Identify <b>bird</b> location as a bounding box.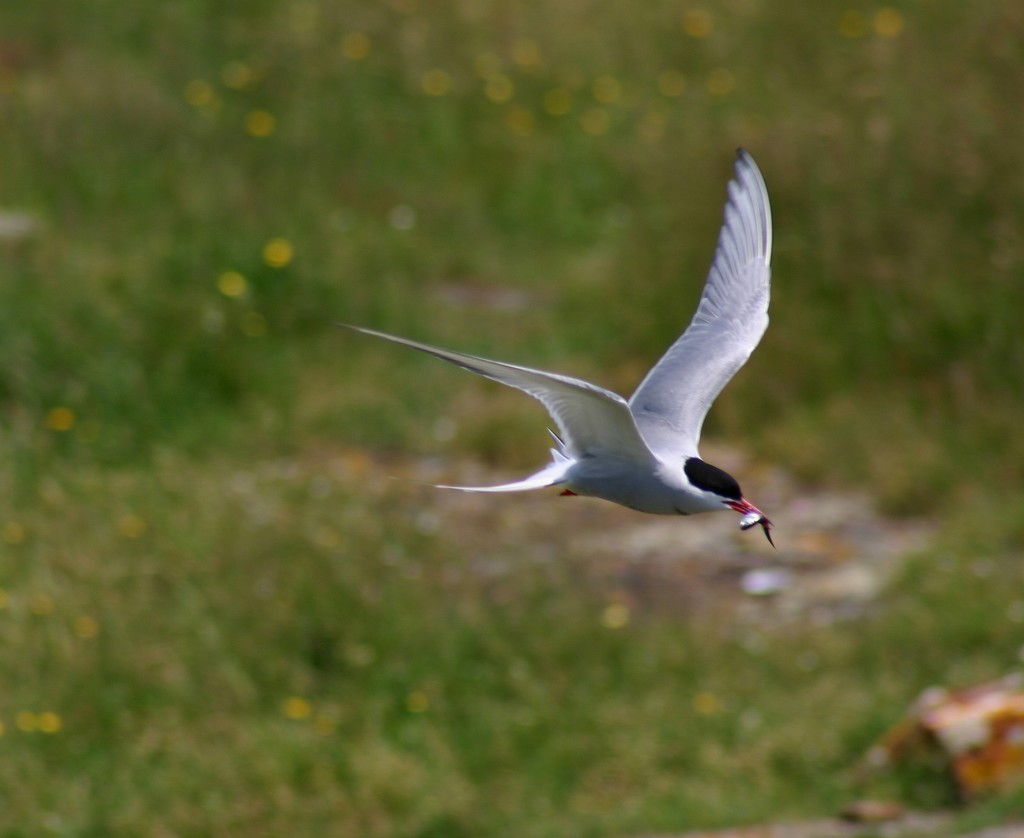
<box>378,165,789,533</box>.
